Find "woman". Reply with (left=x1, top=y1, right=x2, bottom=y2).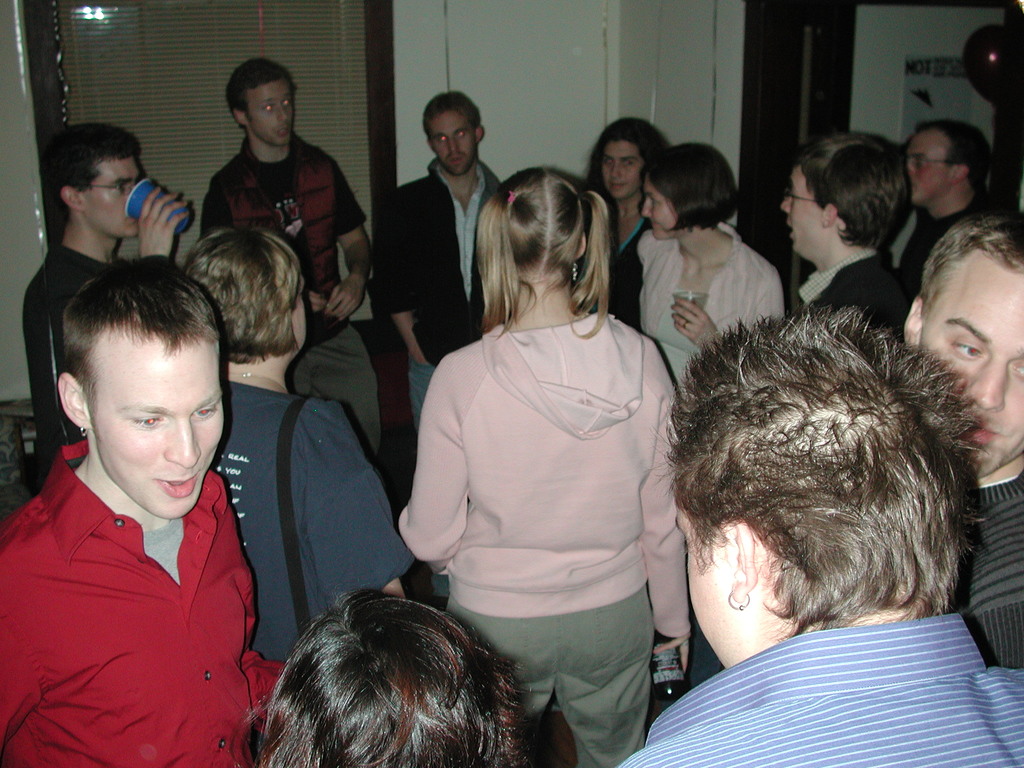
(left=637, top=142, right=784, bottom=397).
